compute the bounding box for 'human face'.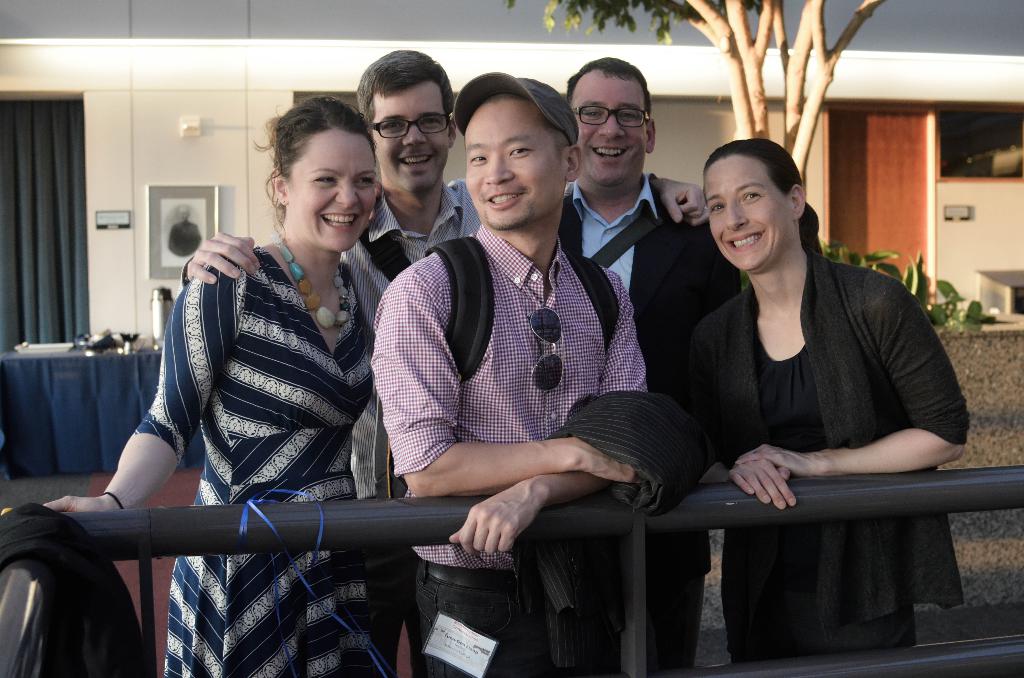
x1=708 y1=161 x2=789 y2=270.
